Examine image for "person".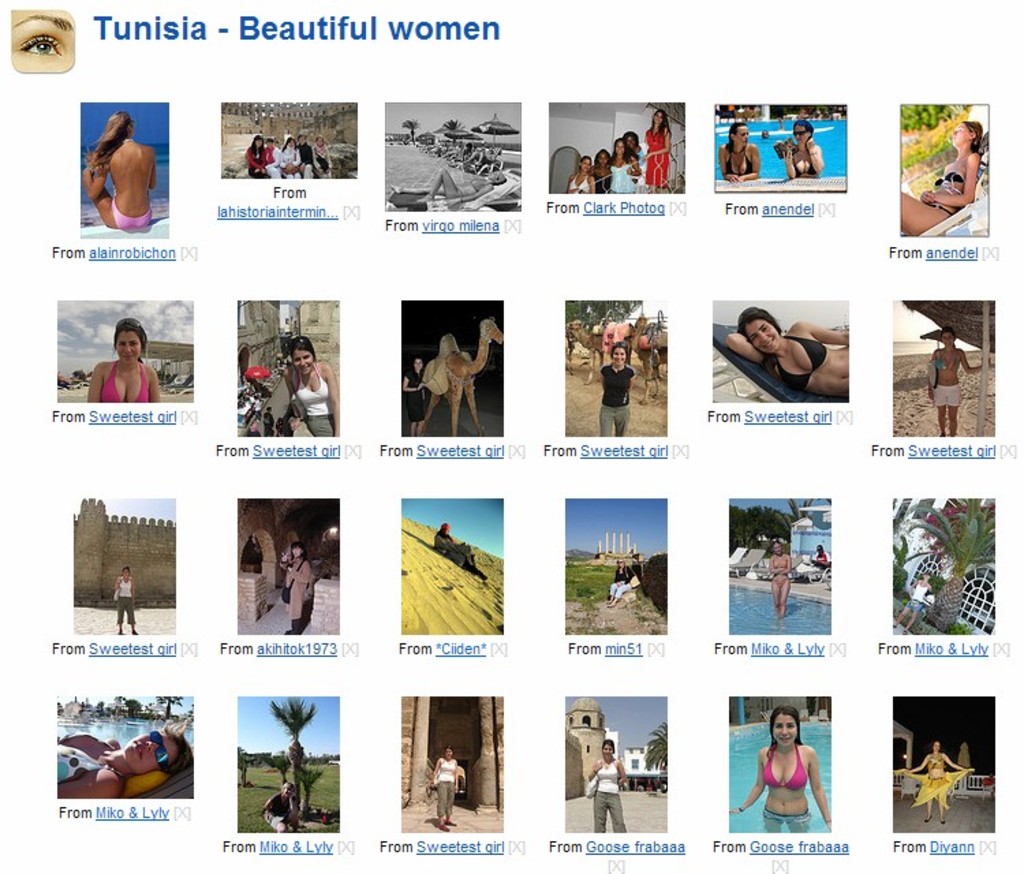
Examination result: region(781, 119, 823, 176).
